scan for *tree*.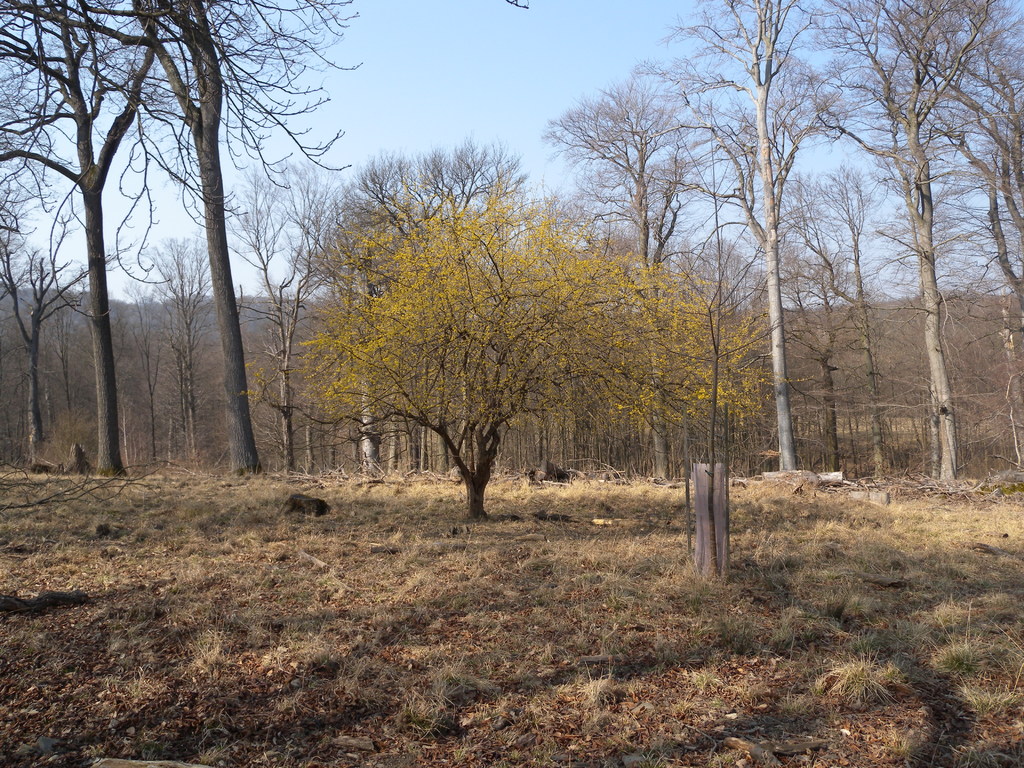
Scan result: box(292, 109, 571, 468).
